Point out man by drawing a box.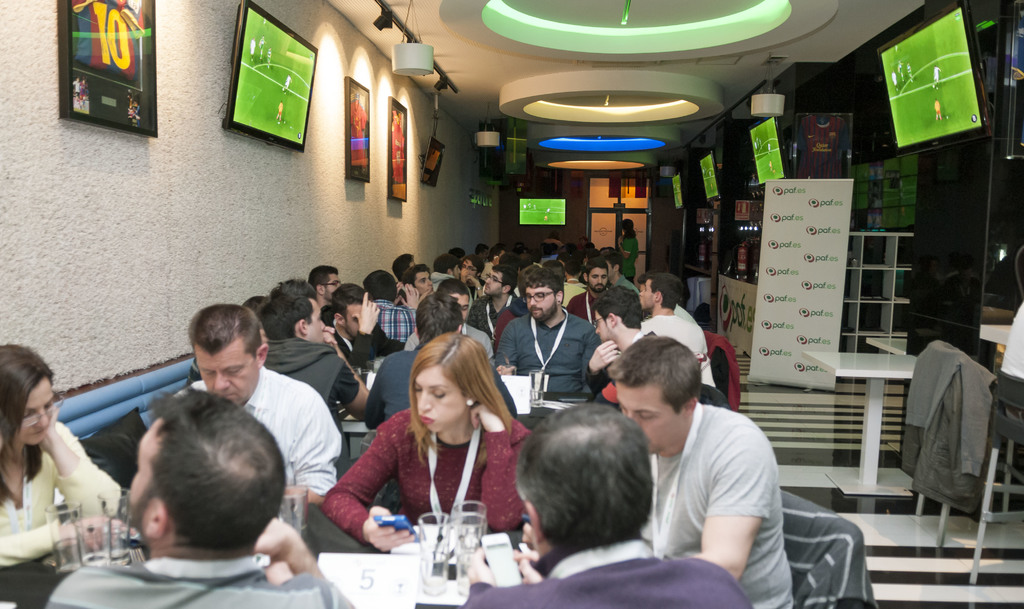
locate(400, 264, 428, 300).
